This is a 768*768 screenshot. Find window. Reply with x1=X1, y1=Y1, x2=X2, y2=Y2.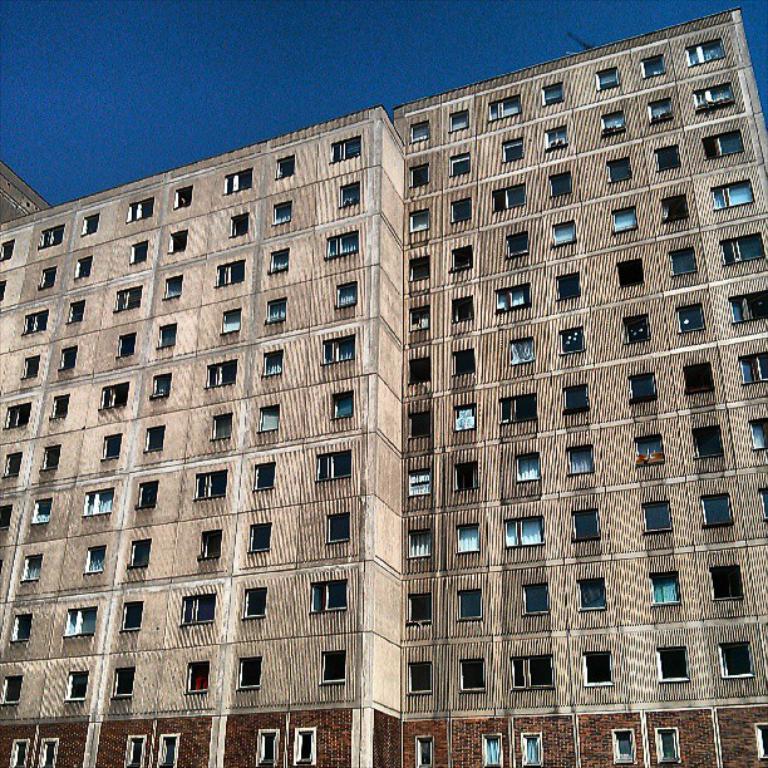
x1=690, y1=420, x2=729, y2=458.
